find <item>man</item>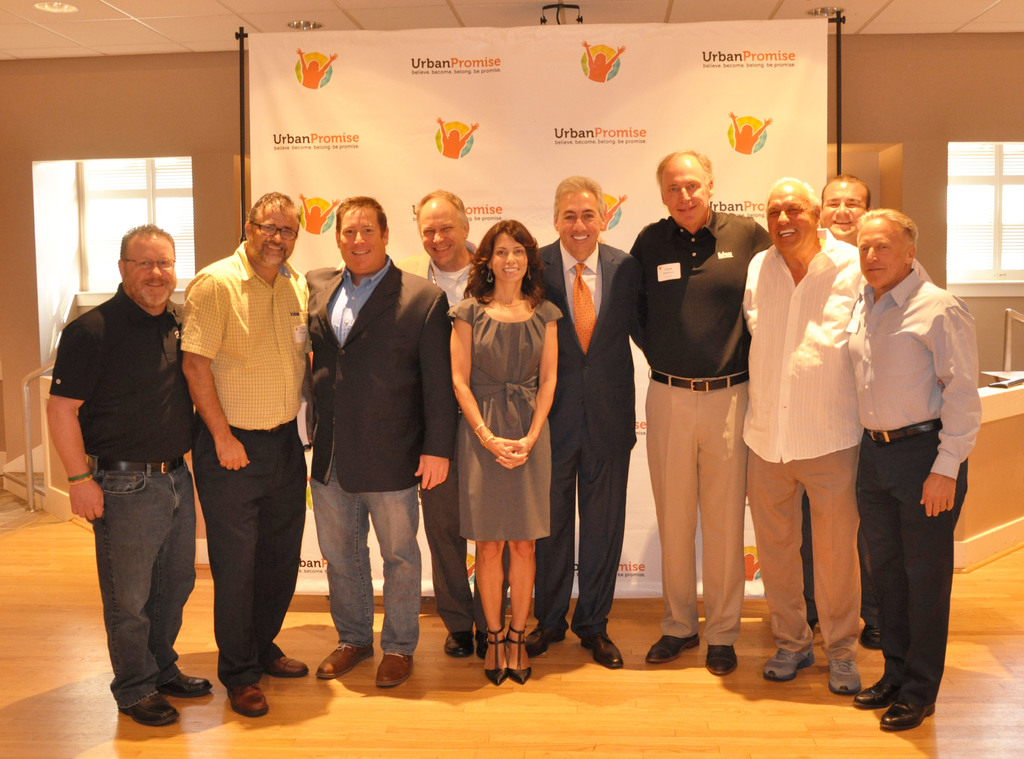
pyautogui.locateOnScreen(304, 190, 456, 692)
